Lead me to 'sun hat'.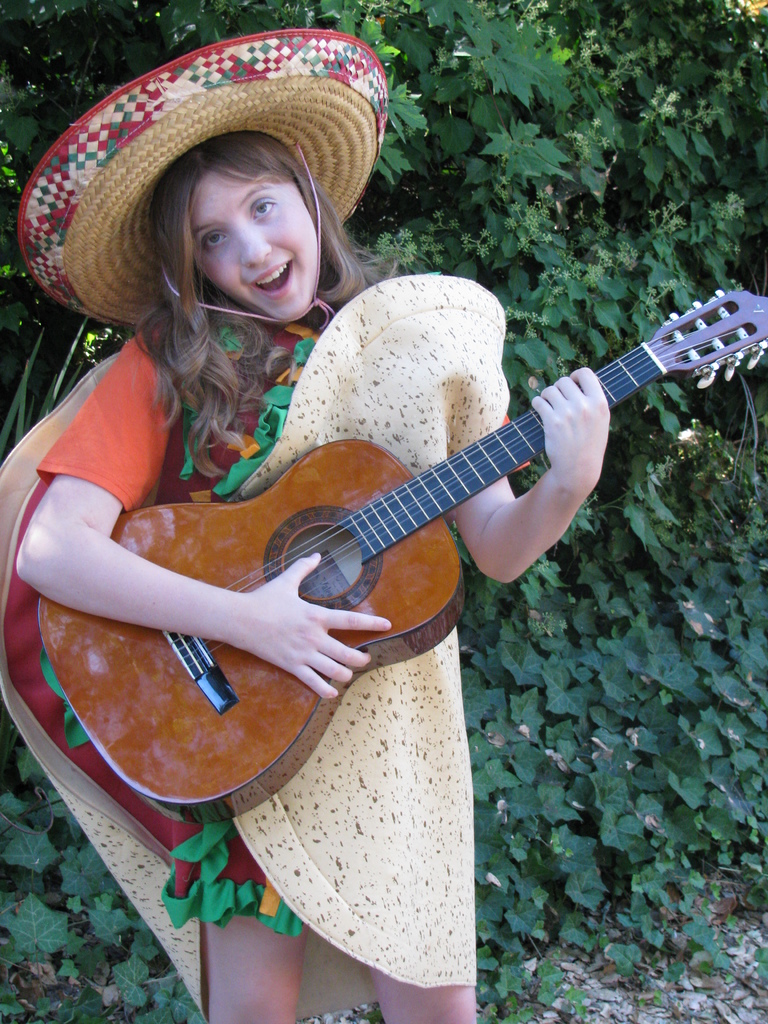
Lead to [left=12, top=24, right=393, bottom=326].
